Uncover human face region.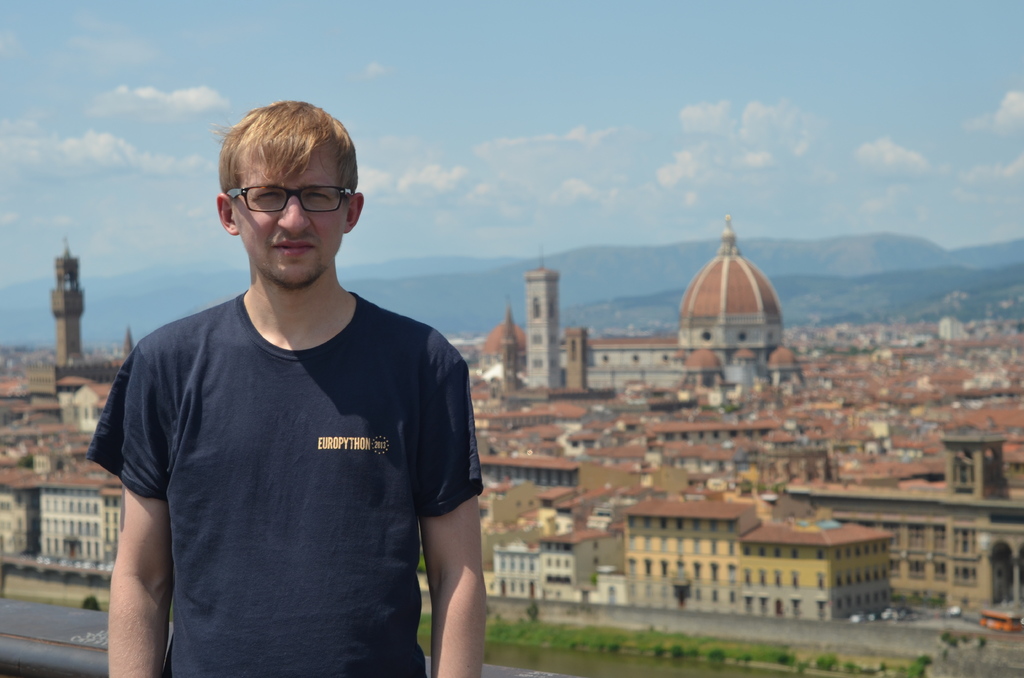
Uncovered: box=[230, 161, 353, 295].
